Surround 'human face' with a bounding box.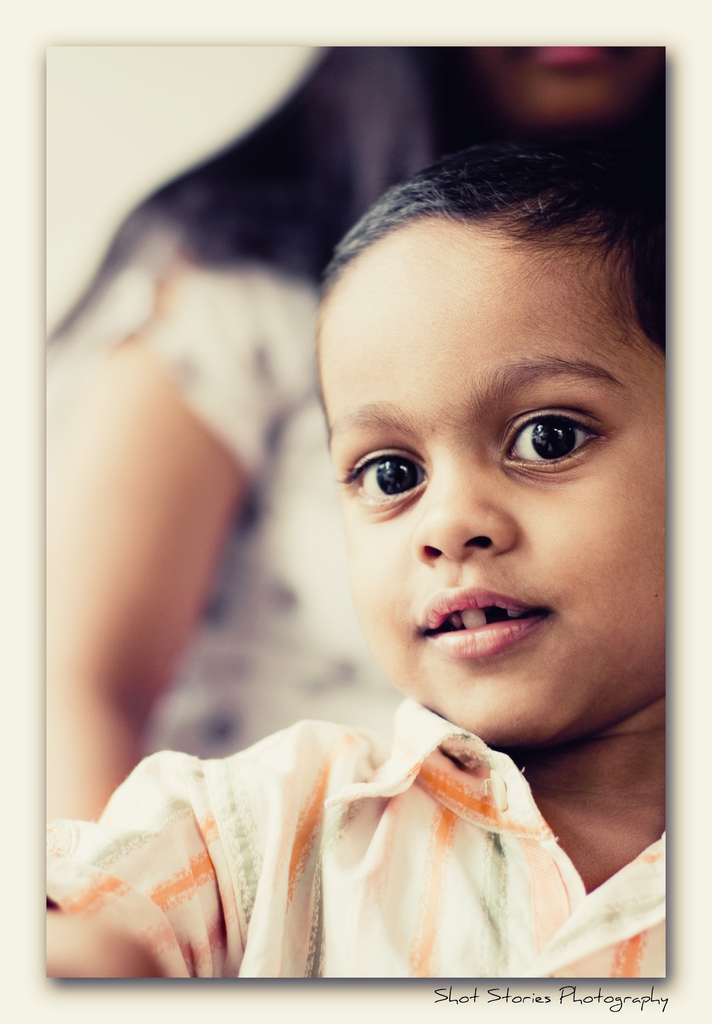
315, 218, 665, 755.
